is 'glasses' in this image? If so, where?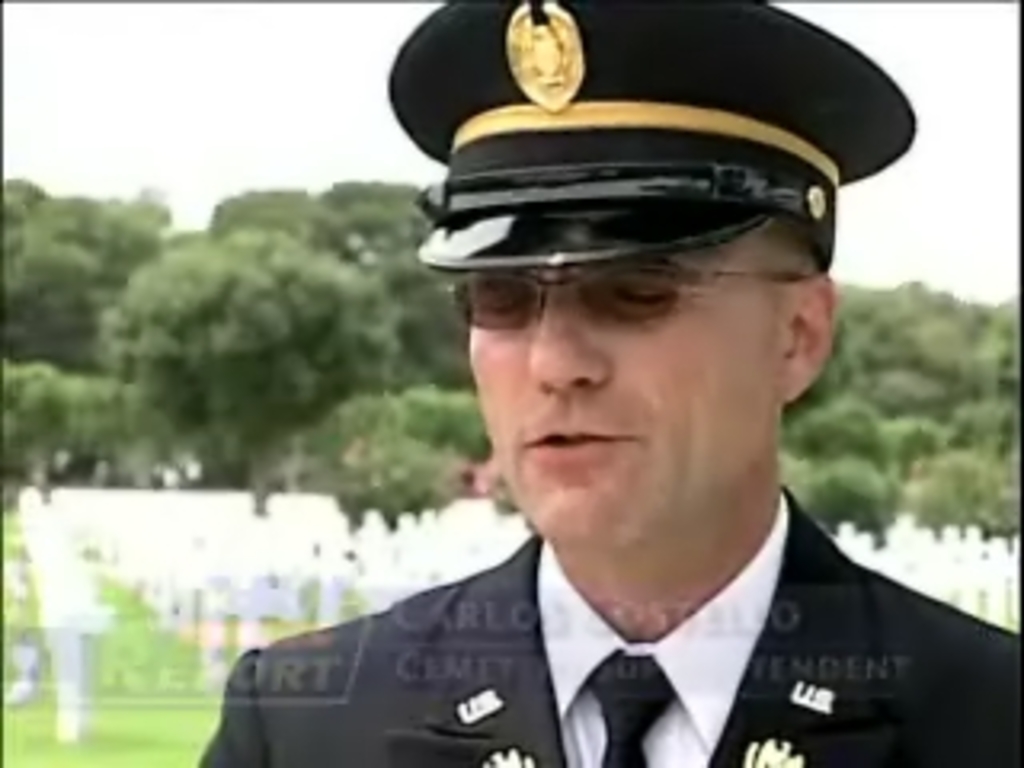
Yes, at x1=448, y1=253, x2=813, y2=336.
